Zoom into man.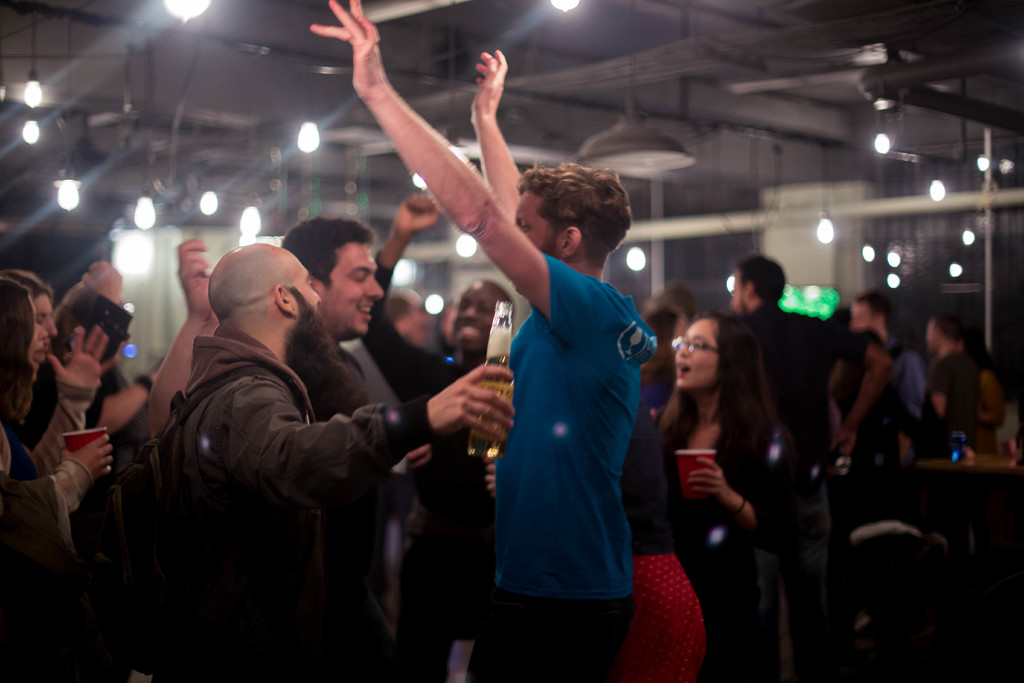
Zoom target: box(147, 213, 433, 682).
